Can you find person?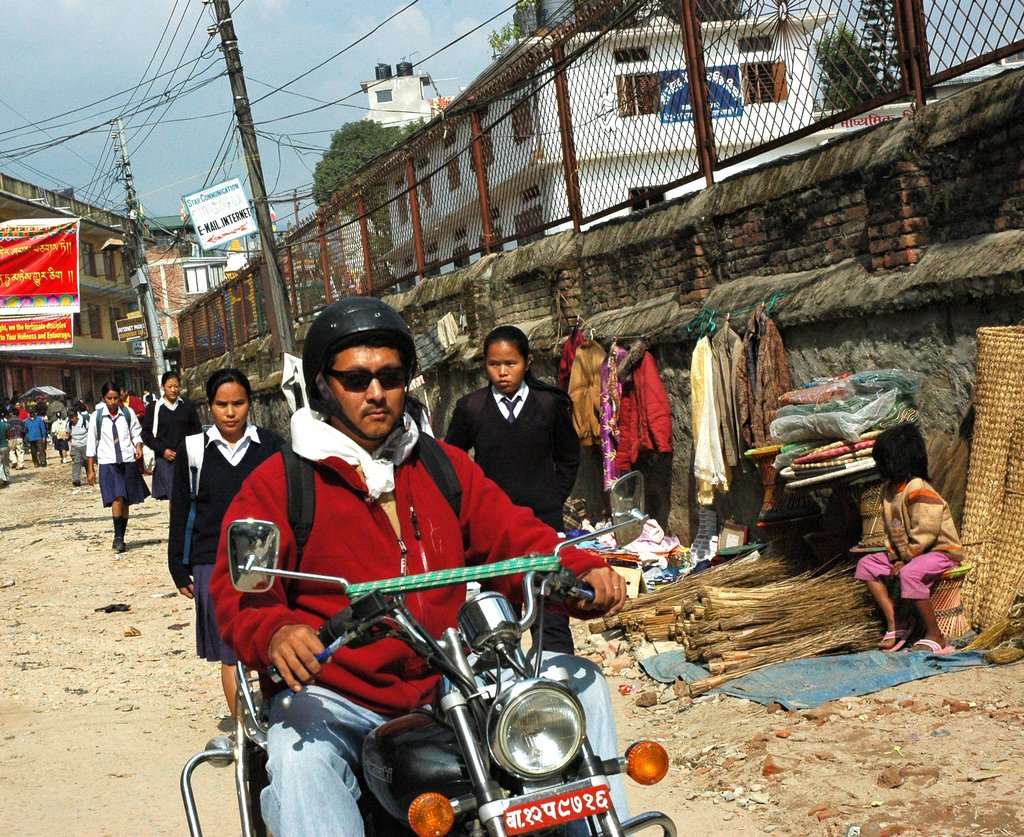
Yes, bounding box: rect(88, 382, 143, 562).
